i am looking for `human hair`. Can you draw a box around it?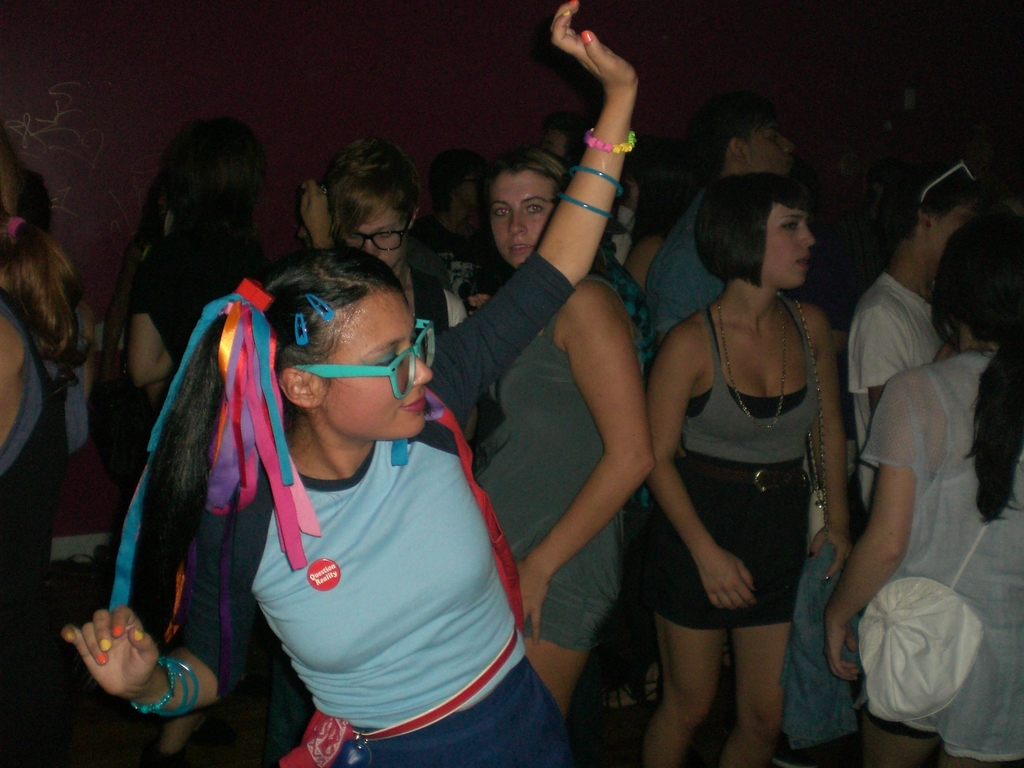
Sure, the bounding box is <bbox>164, 122, 266, 230</bbox>.
